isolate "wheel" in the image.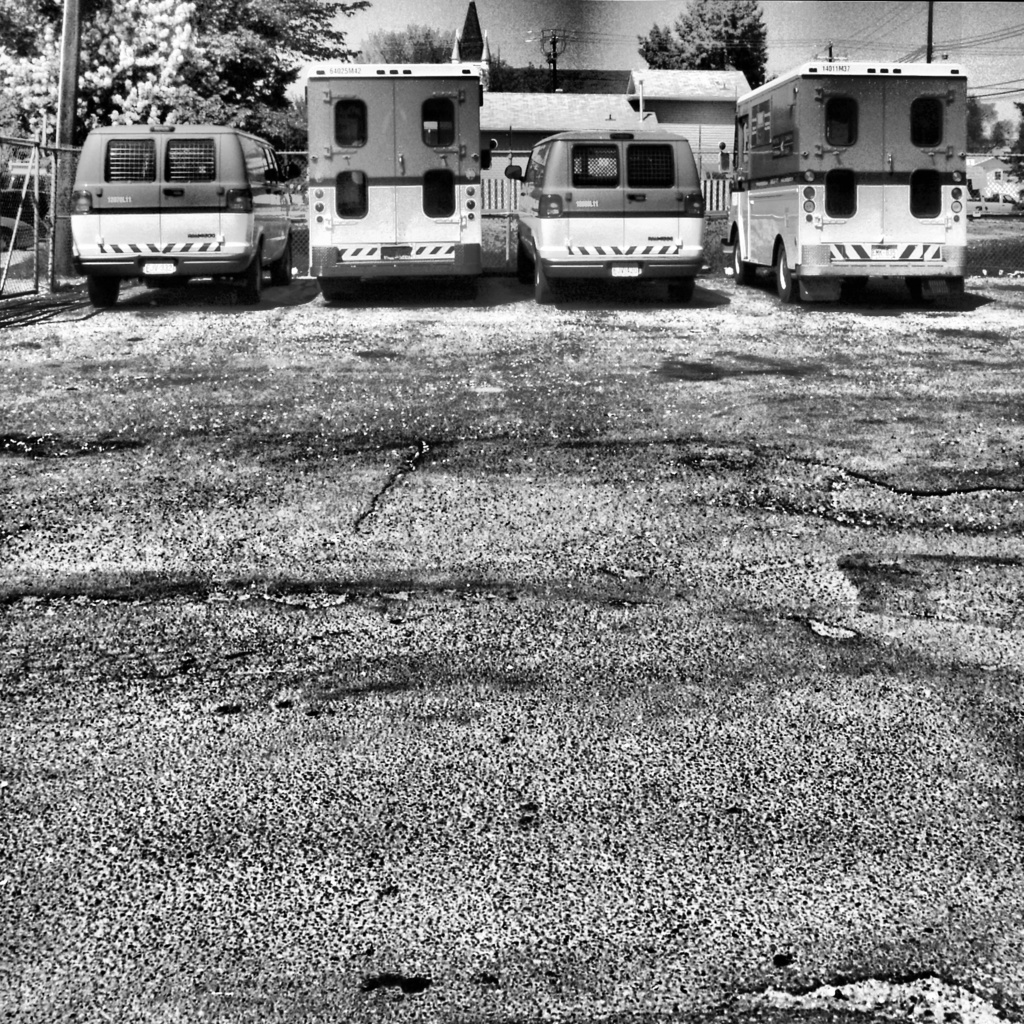
Isolated region: [x1=449, y1=273, x2=475, y2=300].
